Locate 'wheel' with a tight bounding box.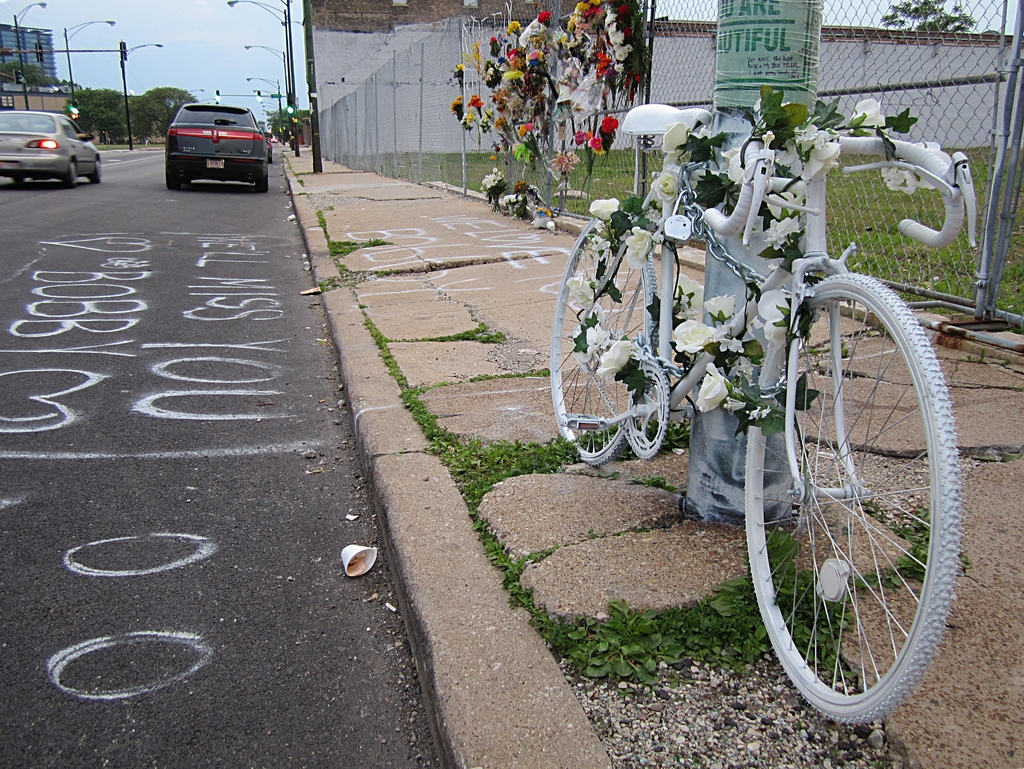
<box>255,165,271,195</box>.
